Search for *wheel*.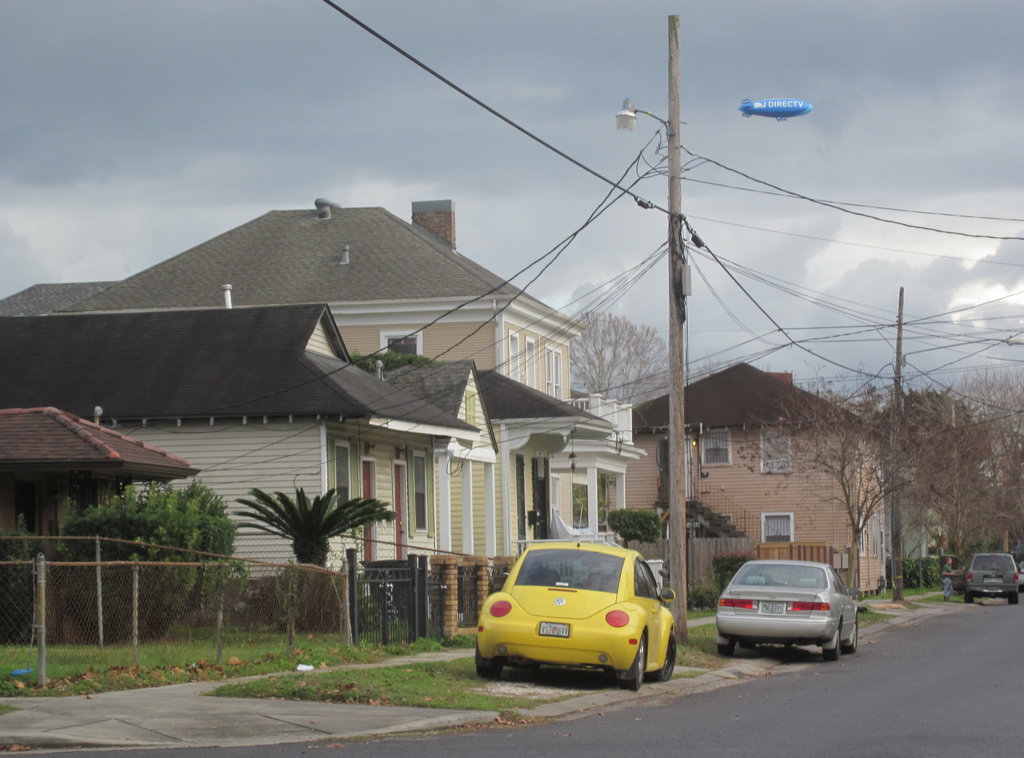
Found at x1=653 y1=635 x2=676 y2=682.
